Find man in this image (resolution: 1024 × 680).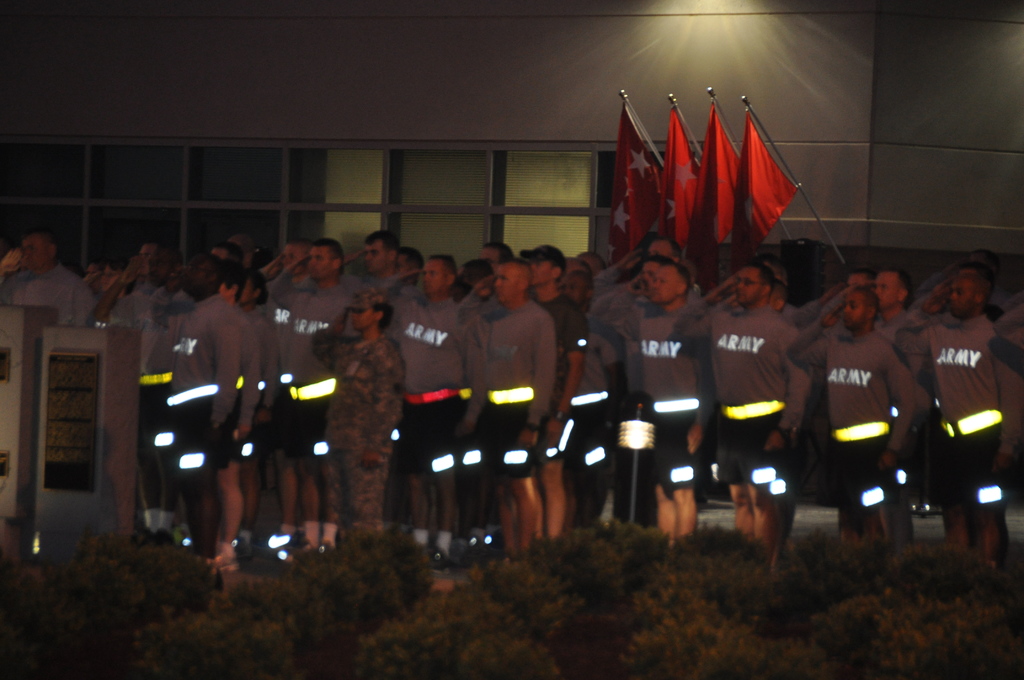
box(622, 258, 729, 561).
